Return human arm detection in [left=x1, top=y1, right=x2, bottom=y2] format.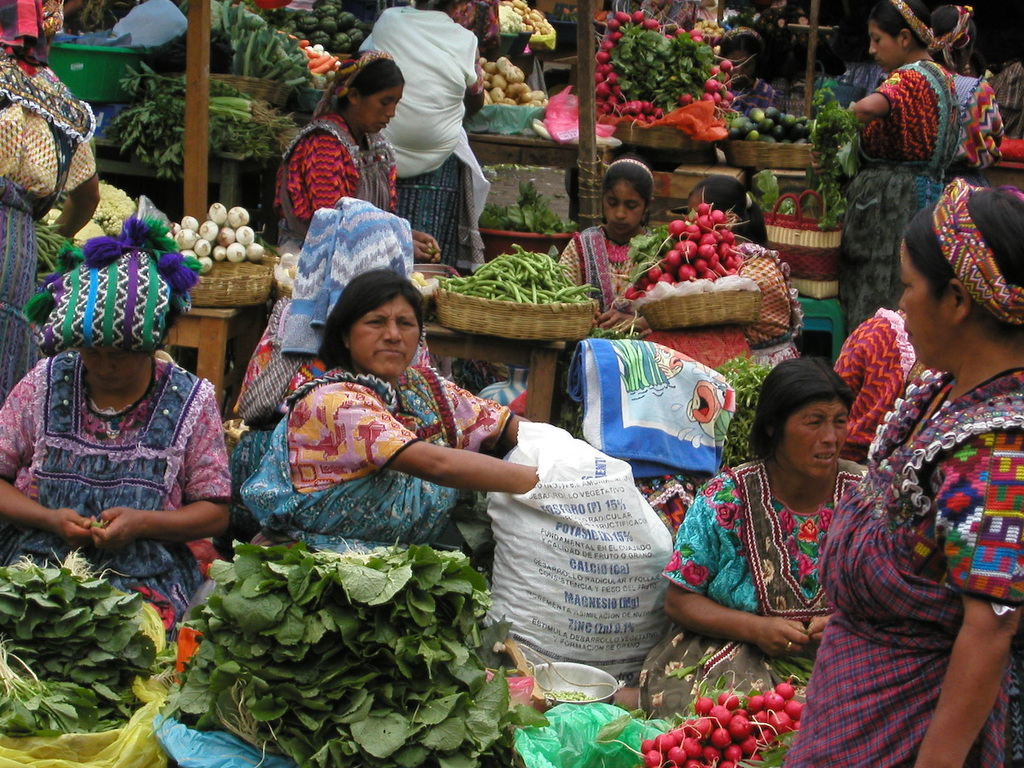
[left=665, top=483, right=809, bottom=655].
